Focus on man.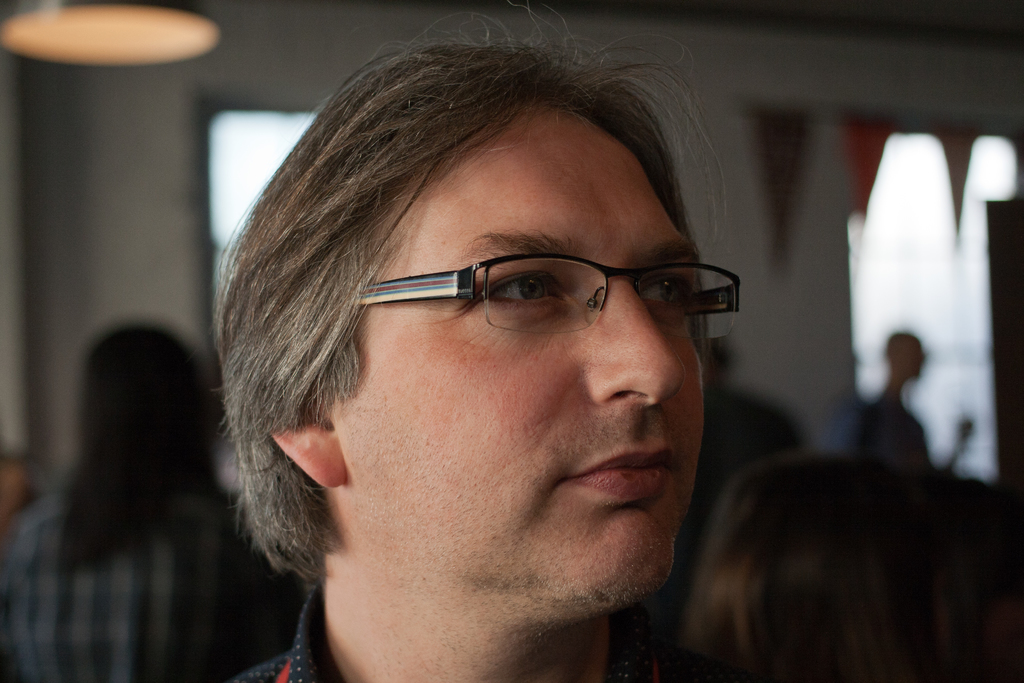
Focused at region(852, 335, 924, 477).
